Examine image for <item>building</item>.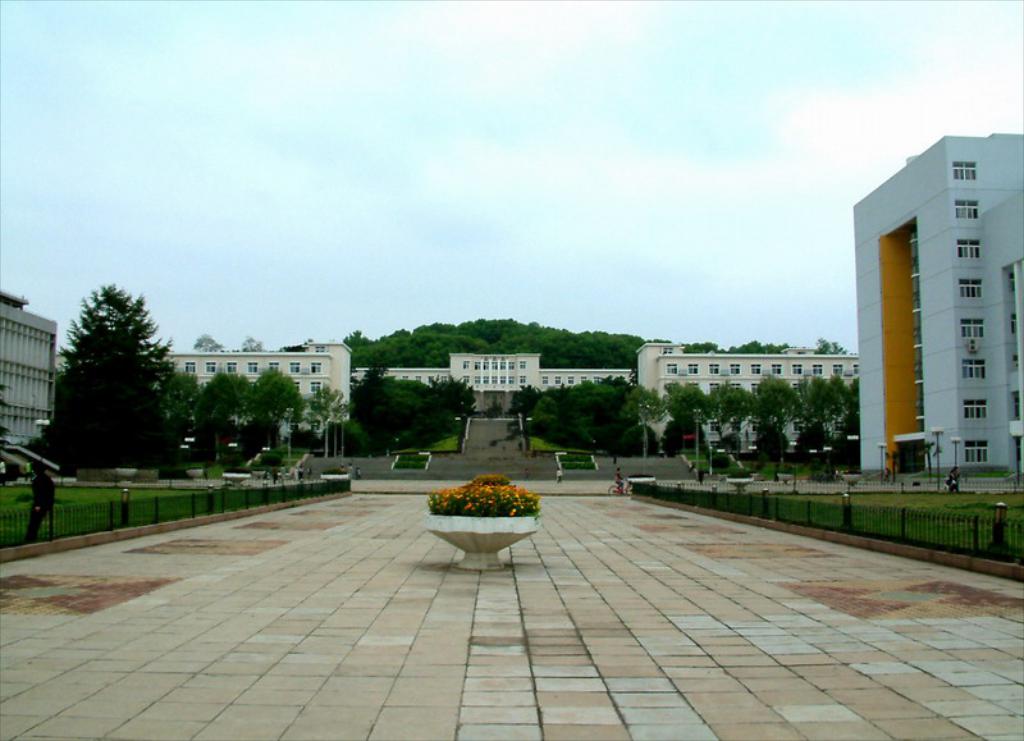
Examination result: pyautogui.locateOnScreen(0, 288, 58, 445).
